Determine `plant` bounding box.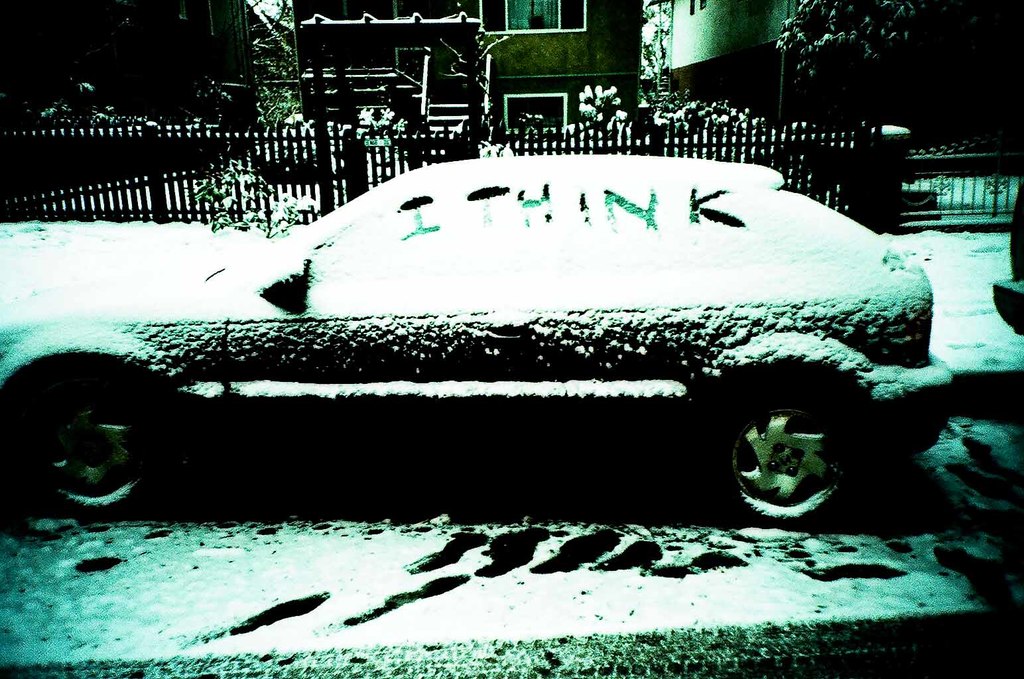
Determined: [546,77,645,154].
